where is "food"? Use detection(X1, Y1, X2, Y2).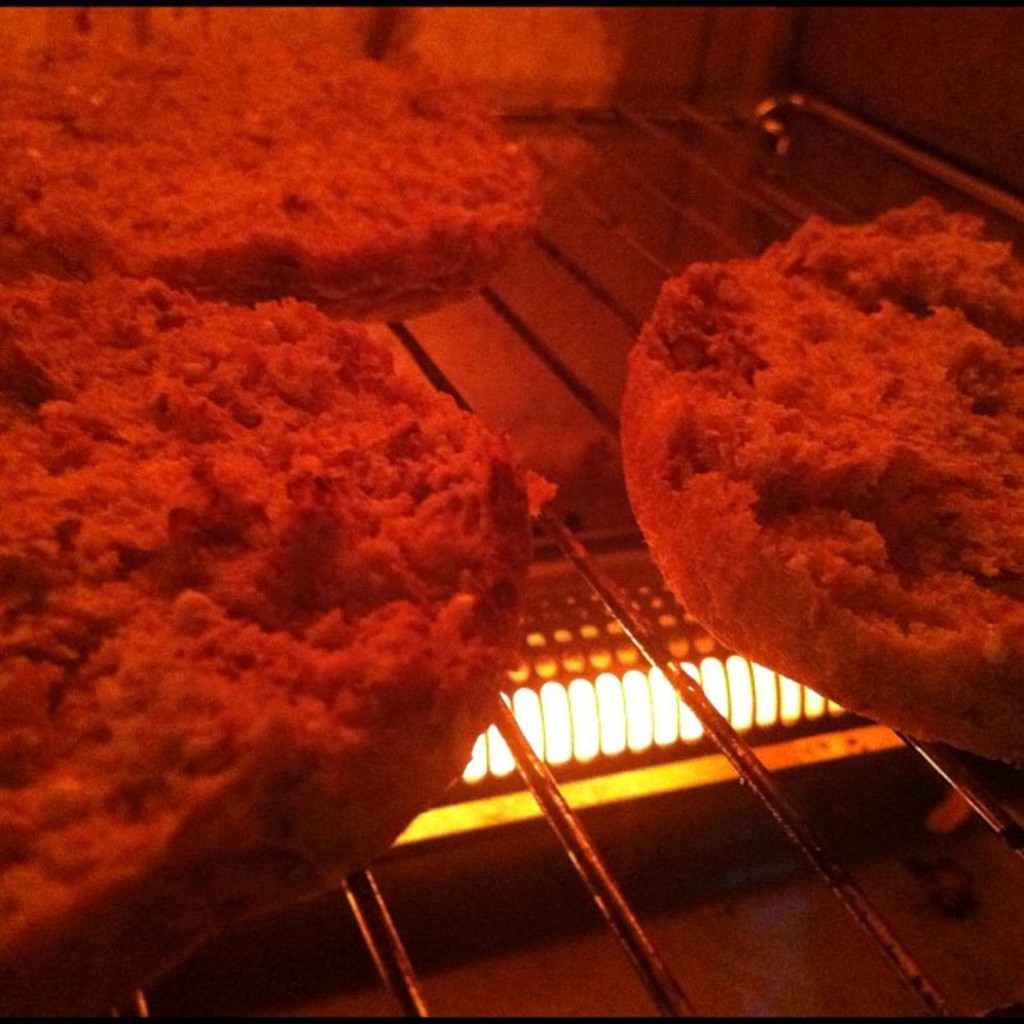
detection(0, 264, 556, 1022).
